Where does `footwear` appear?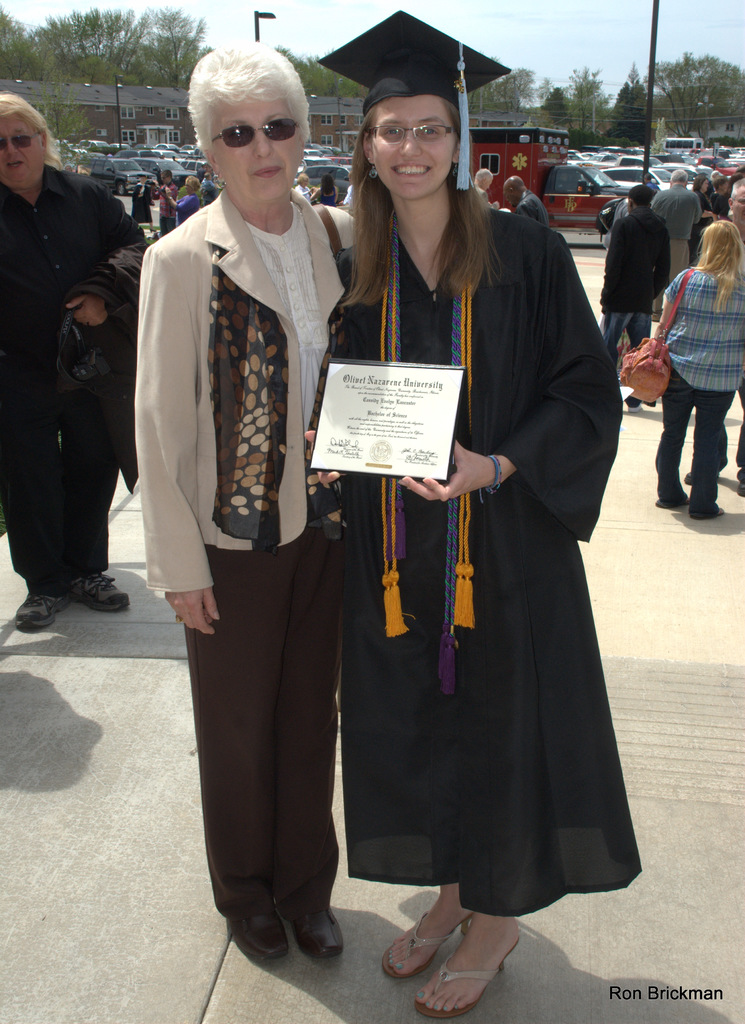
Appears at box(228, 905, 290, 966).
